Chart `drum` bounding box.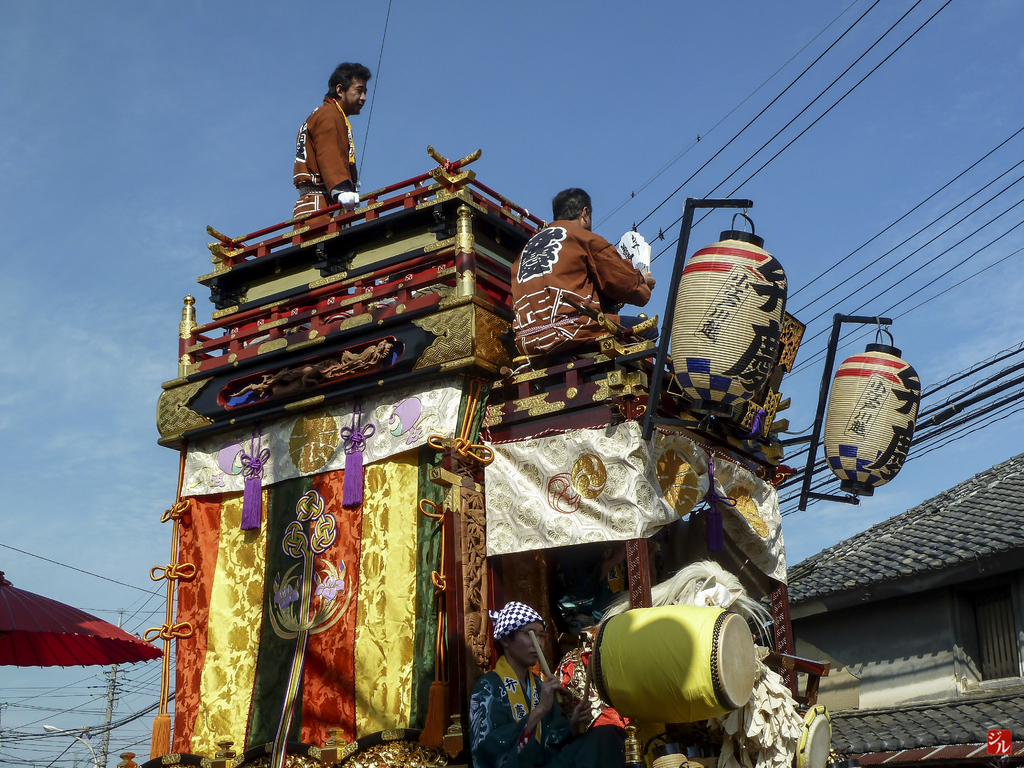
Charted: detection(589, 607, 744, 716).
